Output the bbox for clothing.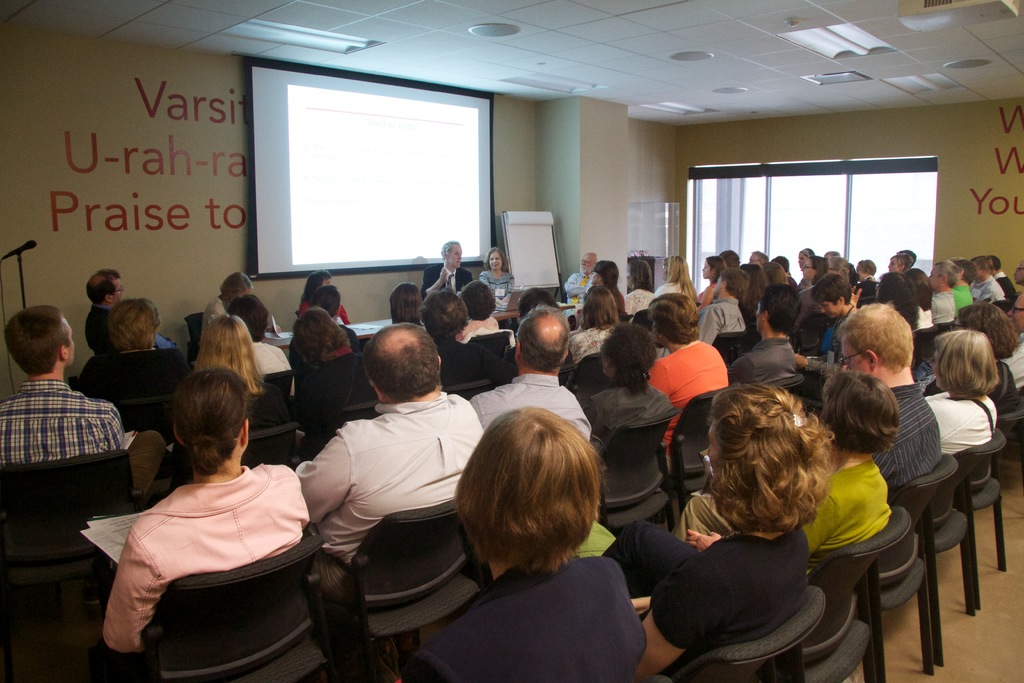
974,283,1012,301.
